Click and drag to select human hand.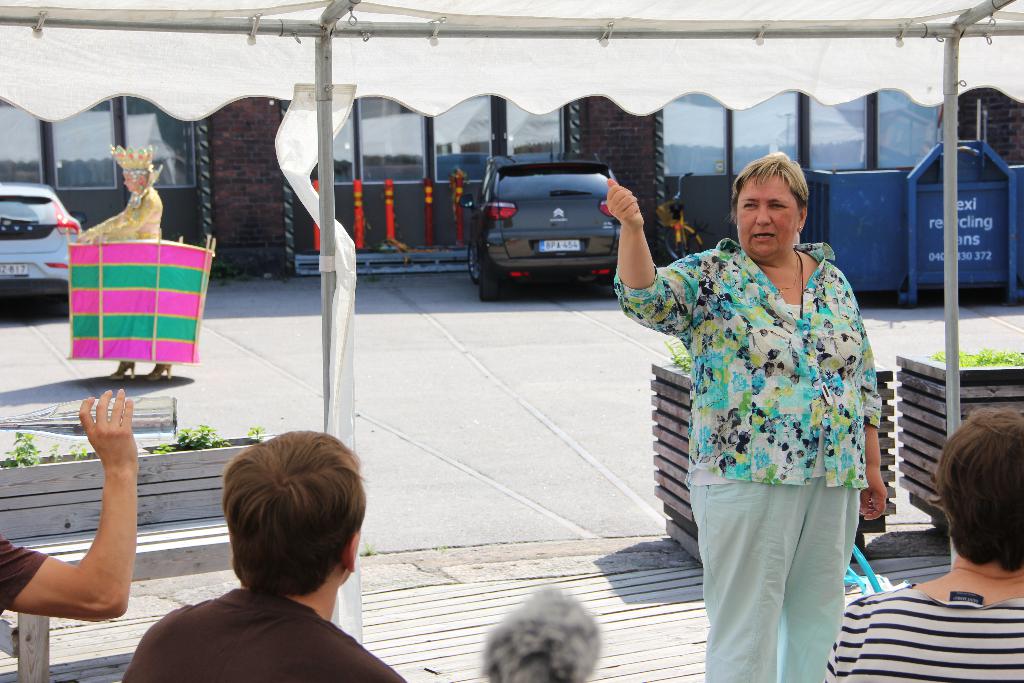
Selection: (x1=607, y1=179, x2=644, y2=230).
